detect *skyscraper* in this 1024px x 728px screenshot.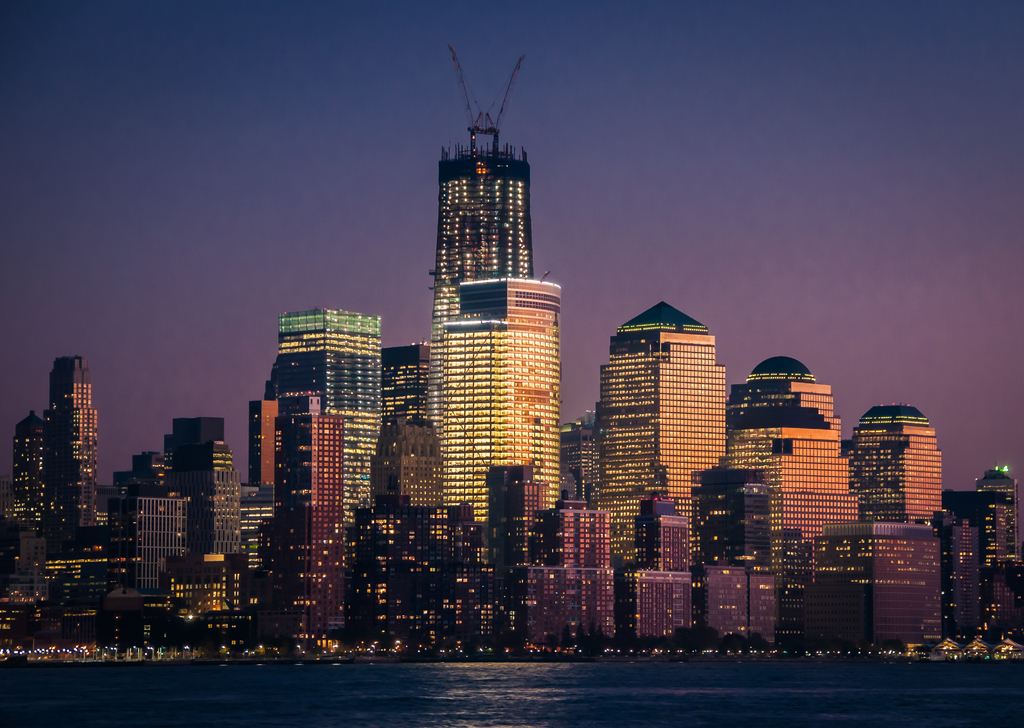
Detection: [x1=444, y1=273, x2=559, y2=516].
